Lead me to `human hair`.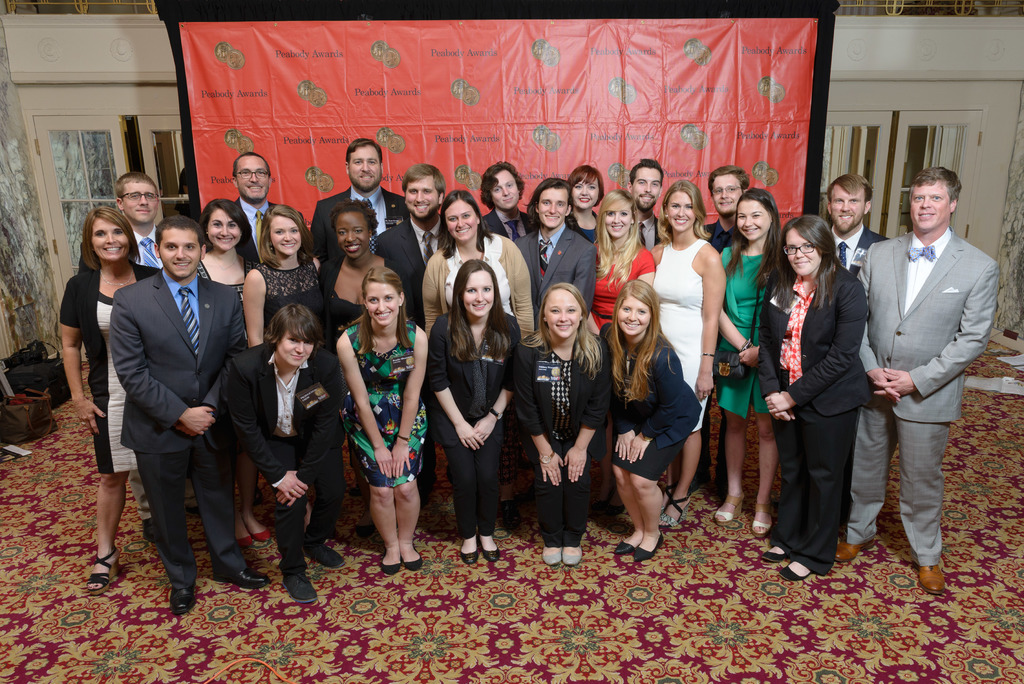
Lead to rect(240, 308, 316, 391).
